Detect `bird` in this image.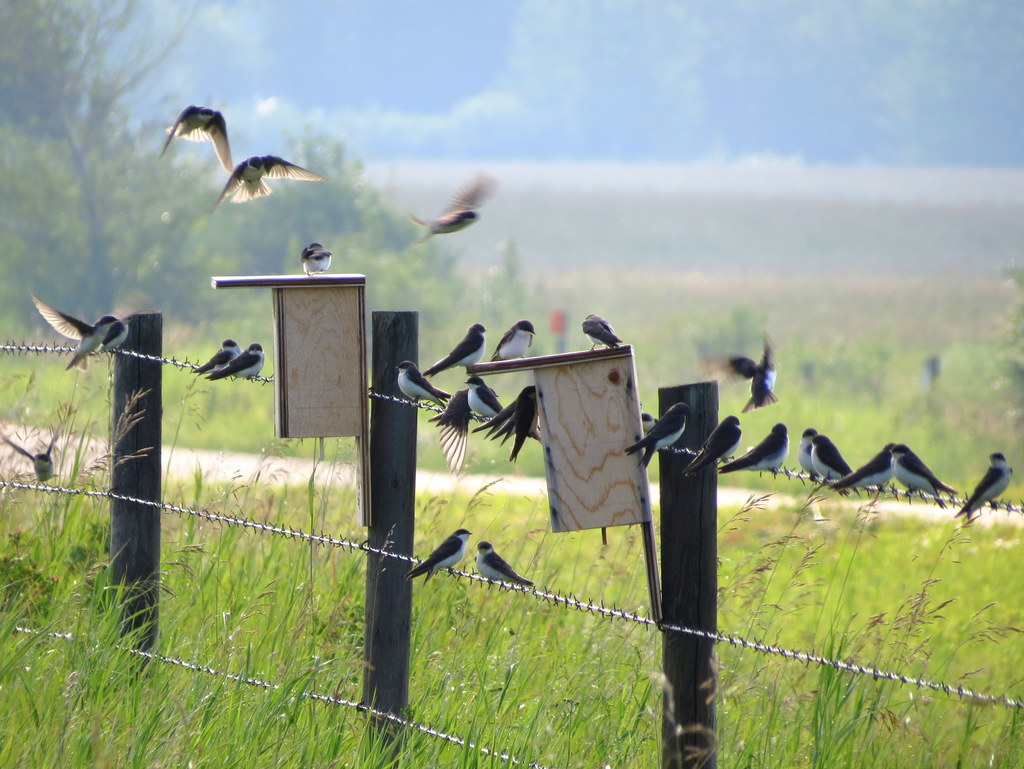
Detection: {"left": 829, "top": 442, "right": 895, "bottom": 497}.
